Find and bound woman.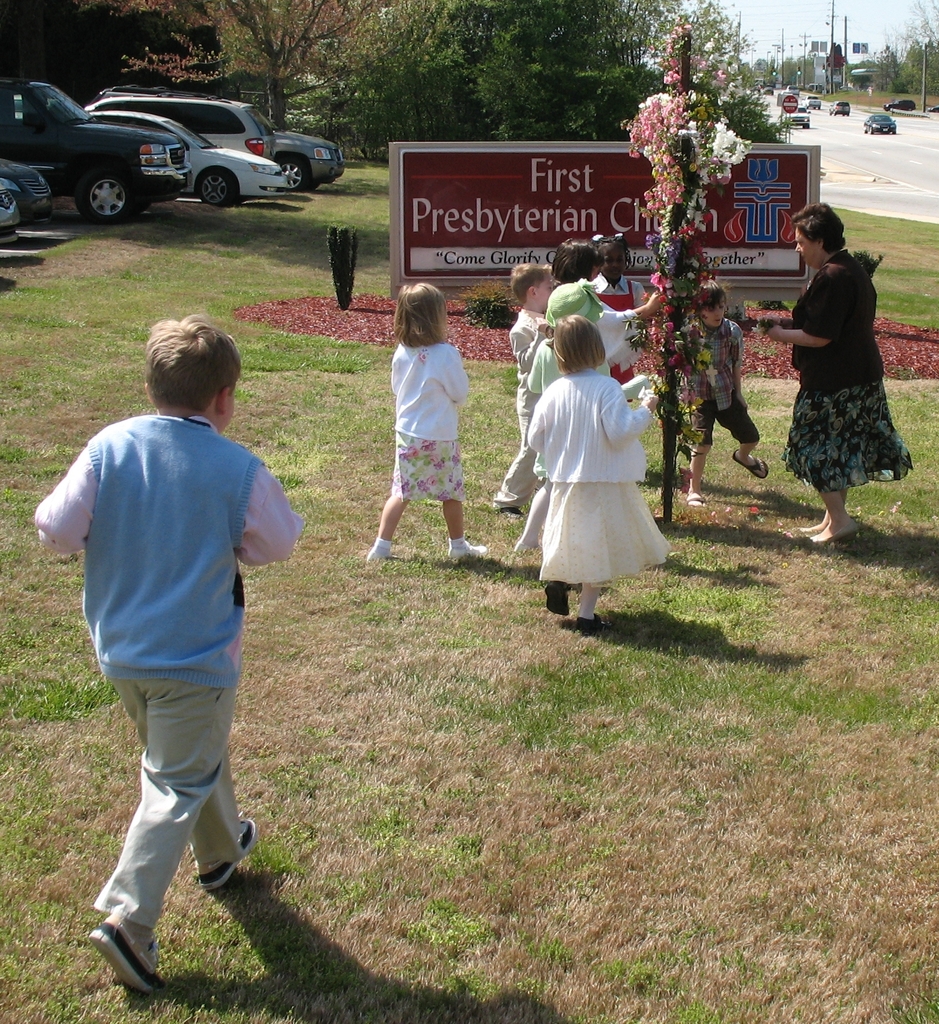
Bound: [x1=780, y1=177, x2=920, y2=542].
